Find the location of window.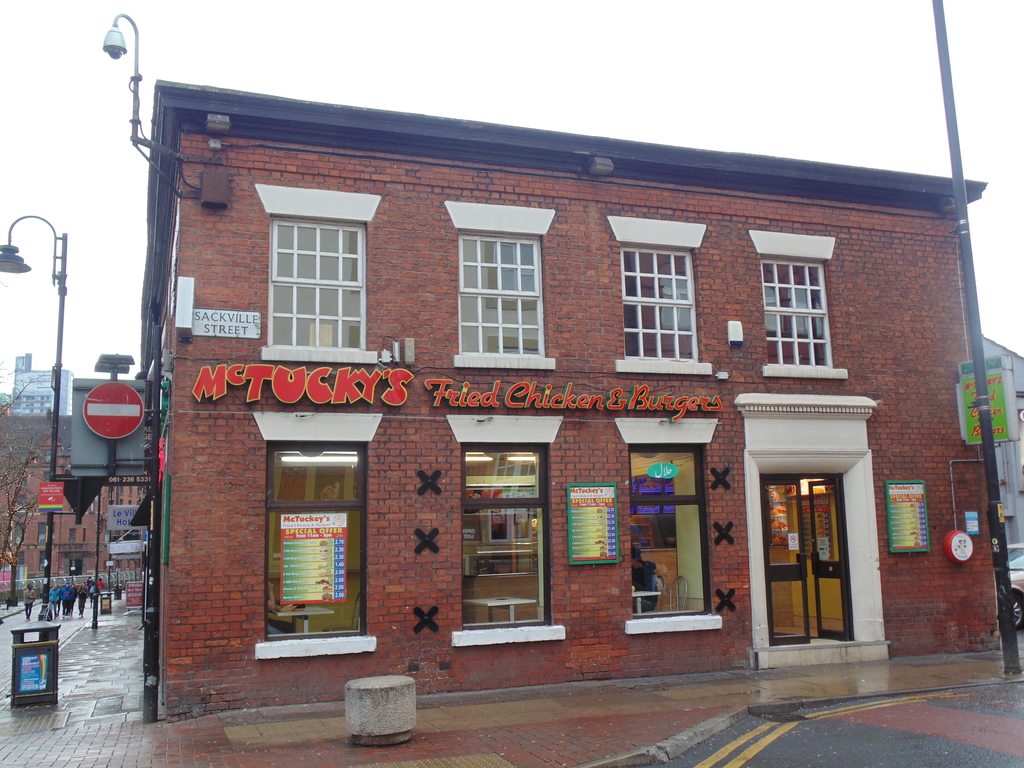
Location: BBox(36, 520, 58, 547).
